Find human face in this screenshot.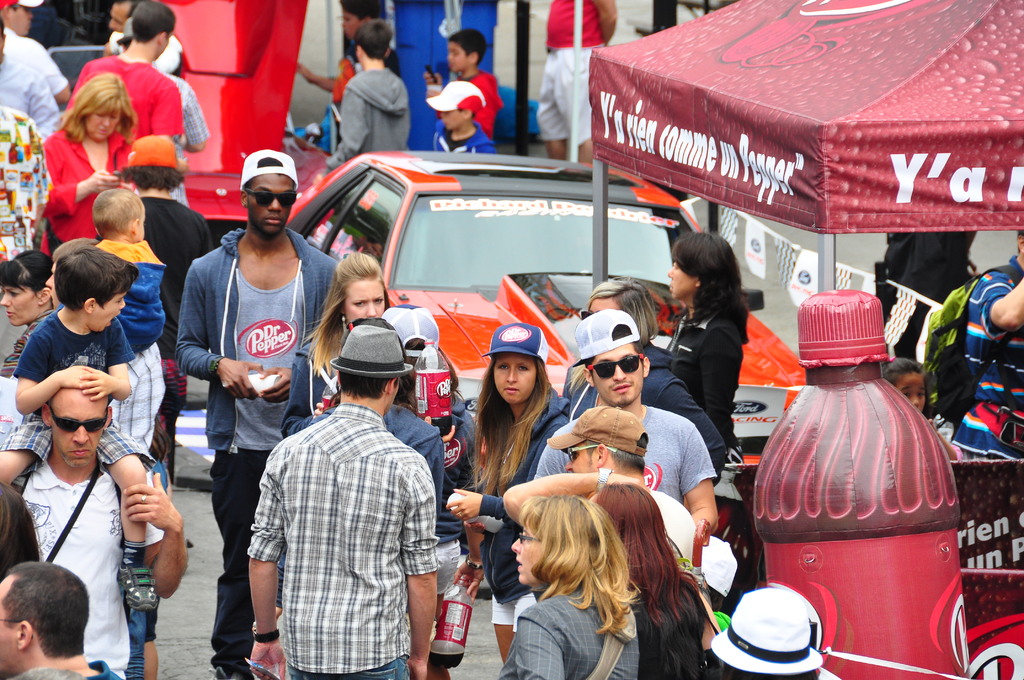
The bounding box for human face is [left=662, top=248, right=690, bottom=303].
